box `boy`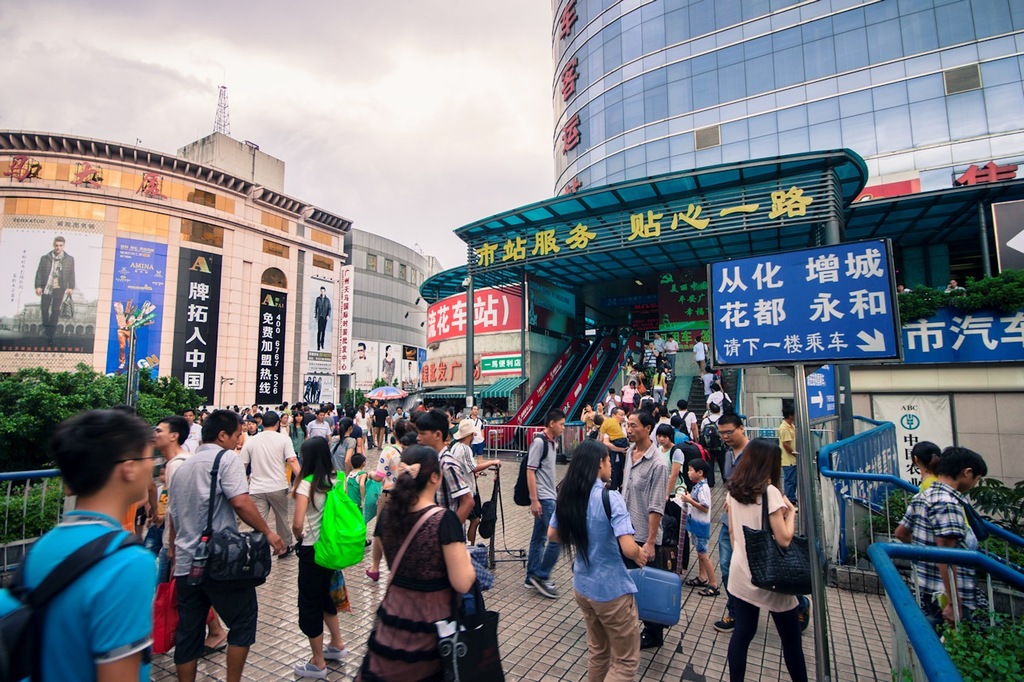
box(525, 411, 566, 601)
